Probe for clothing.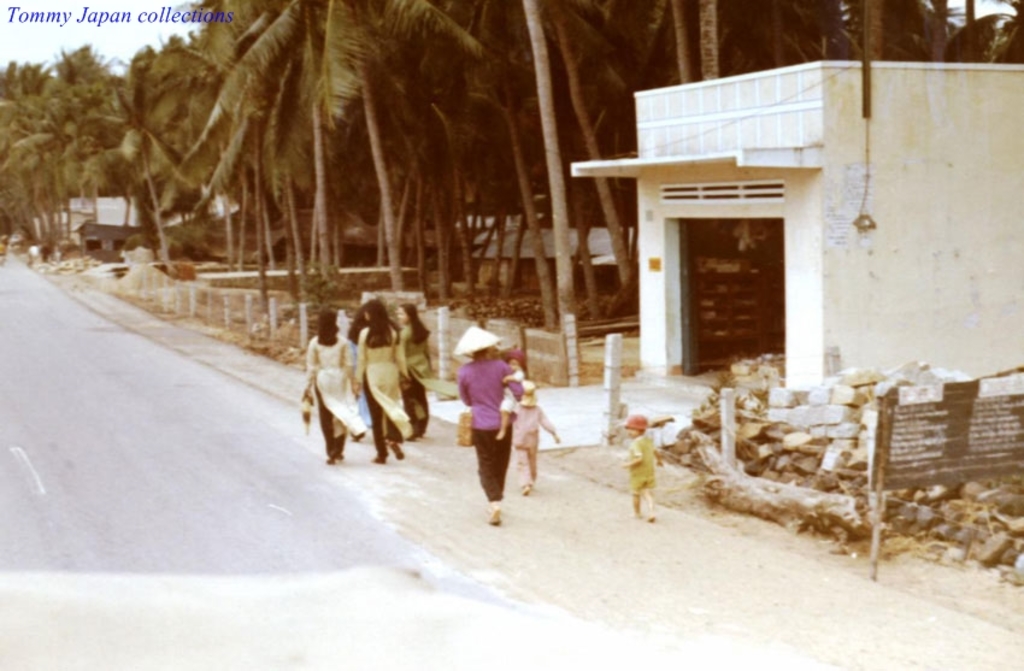
Probe result: region(459, 355, 523, 496).
